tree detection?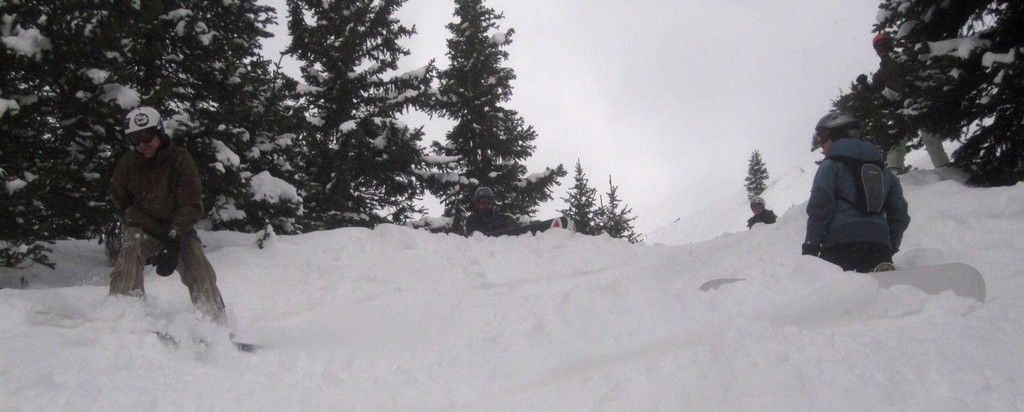
{"x1": 600, "y1": 167, "x2": 639, "y2": 242}
